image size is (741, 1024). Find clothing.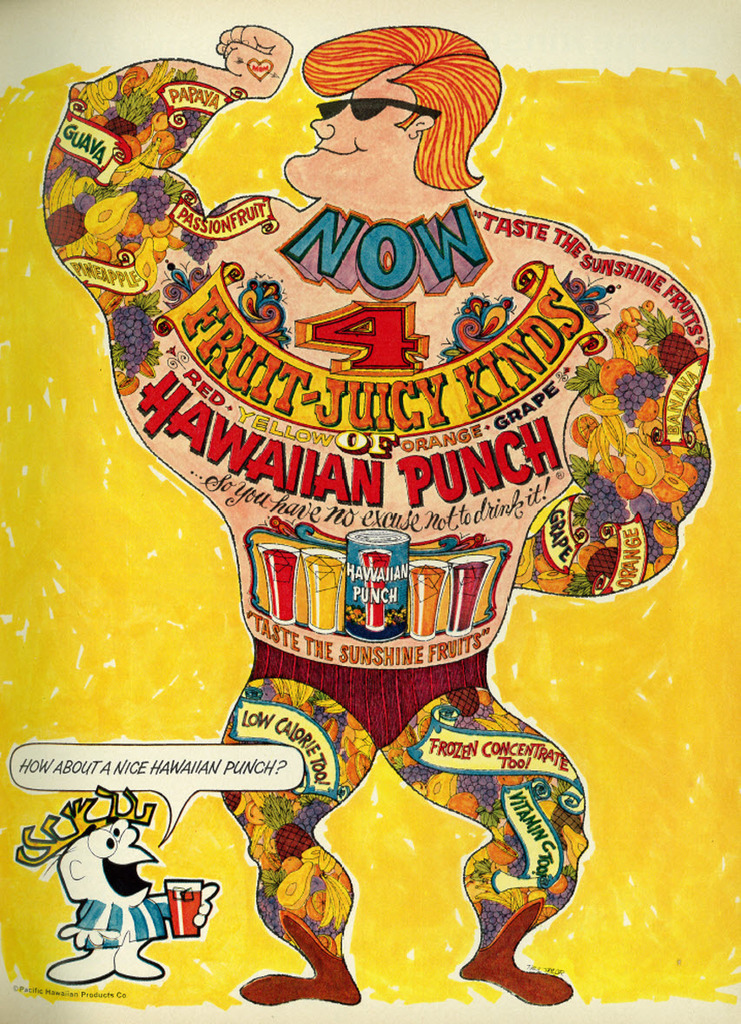
{"left": 239, "top": 635, "right": 493, "bottom": 751}.
